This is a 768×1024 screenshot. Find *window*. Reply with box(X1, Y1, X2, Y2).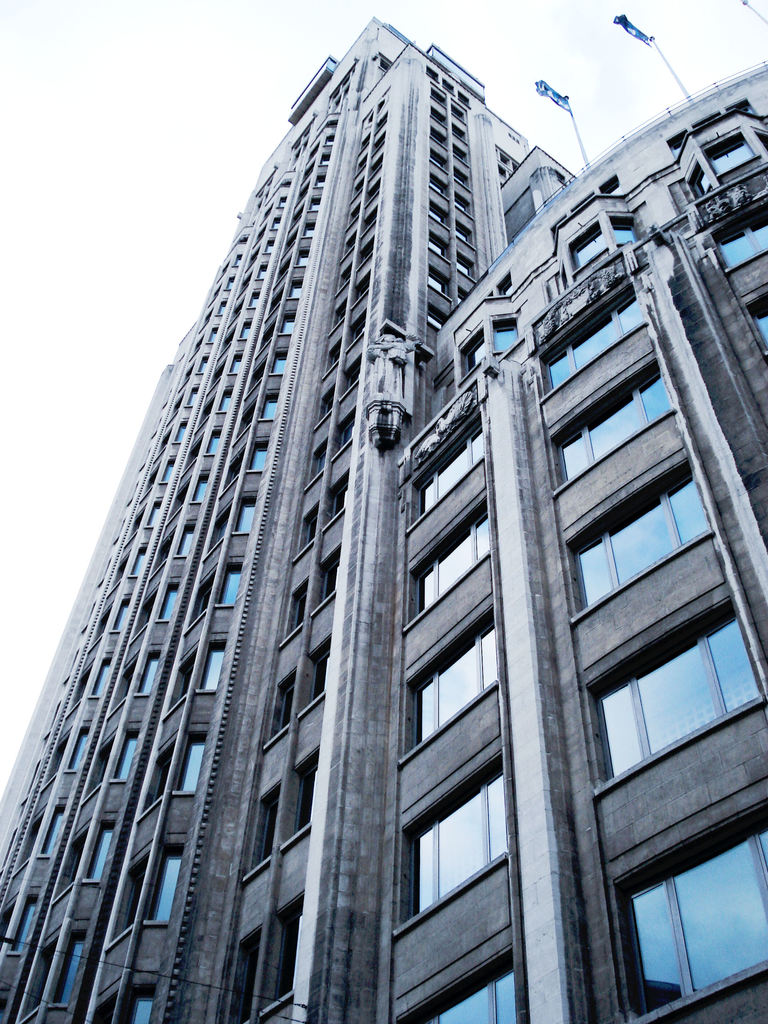
box(97, 659, 109, 697).
